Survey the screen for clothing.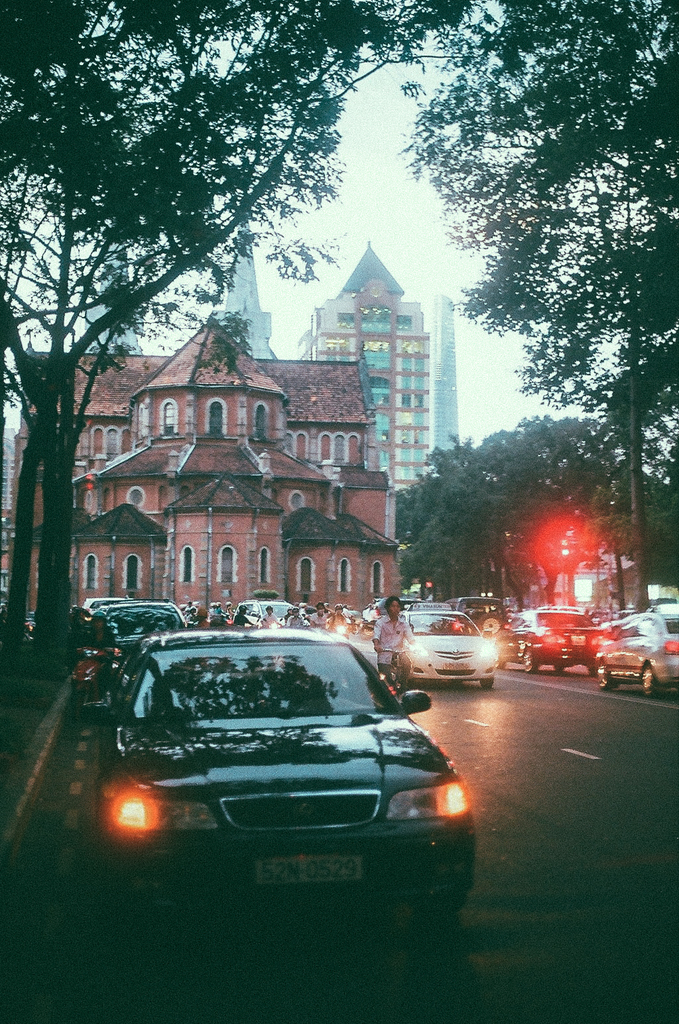
Survey found: box=[284, 619, 310, 628].
